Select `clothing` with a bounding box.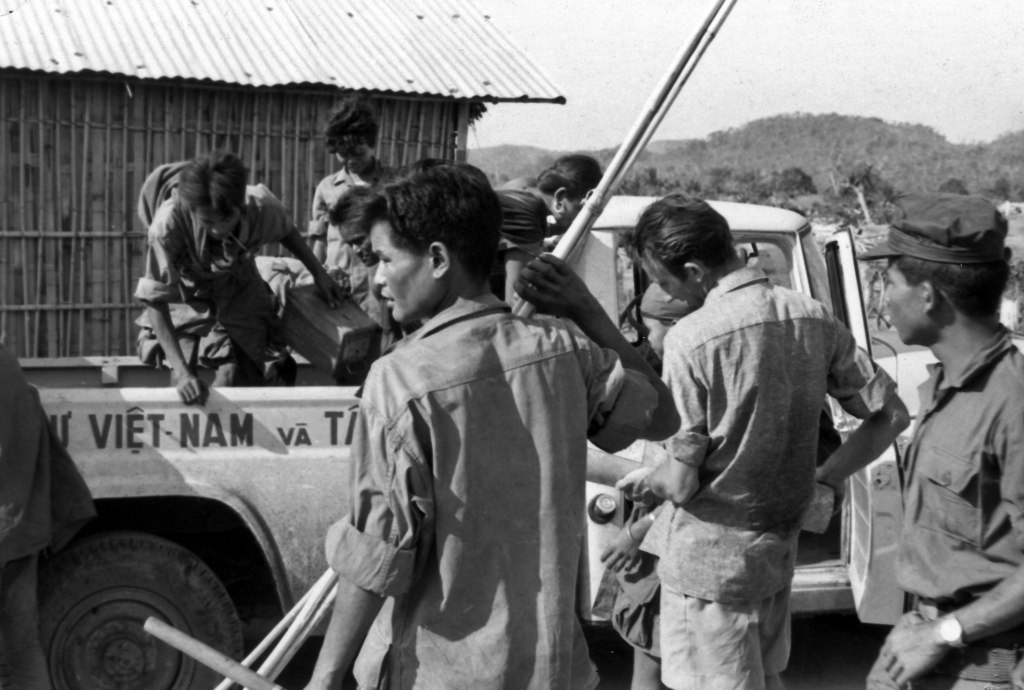
x1=608, y1=265, x2=900, y2=689.
